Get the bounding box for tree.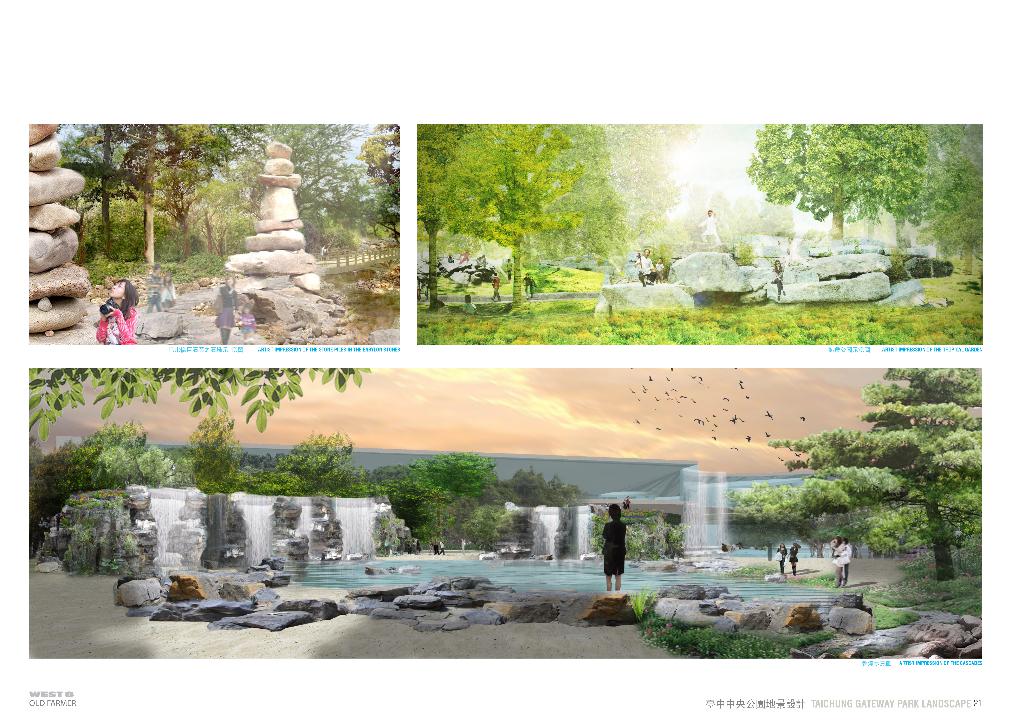
pyautogui.locateOnScreen(739, 118, 872, 243).
